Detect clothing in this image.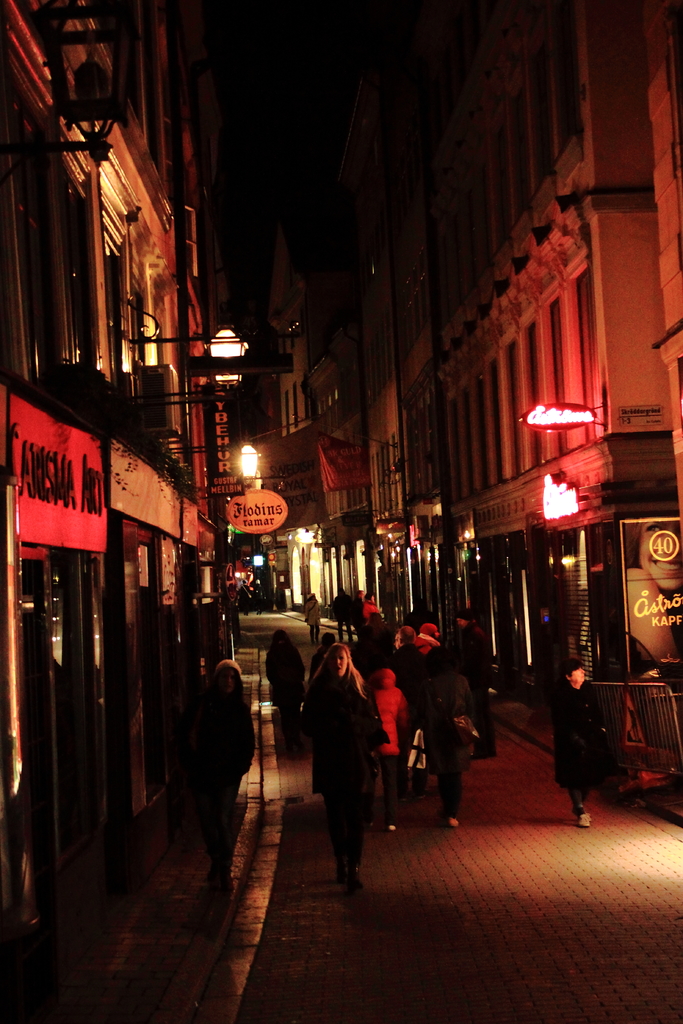
Detection: select_region(349, 595, 366, 635).
